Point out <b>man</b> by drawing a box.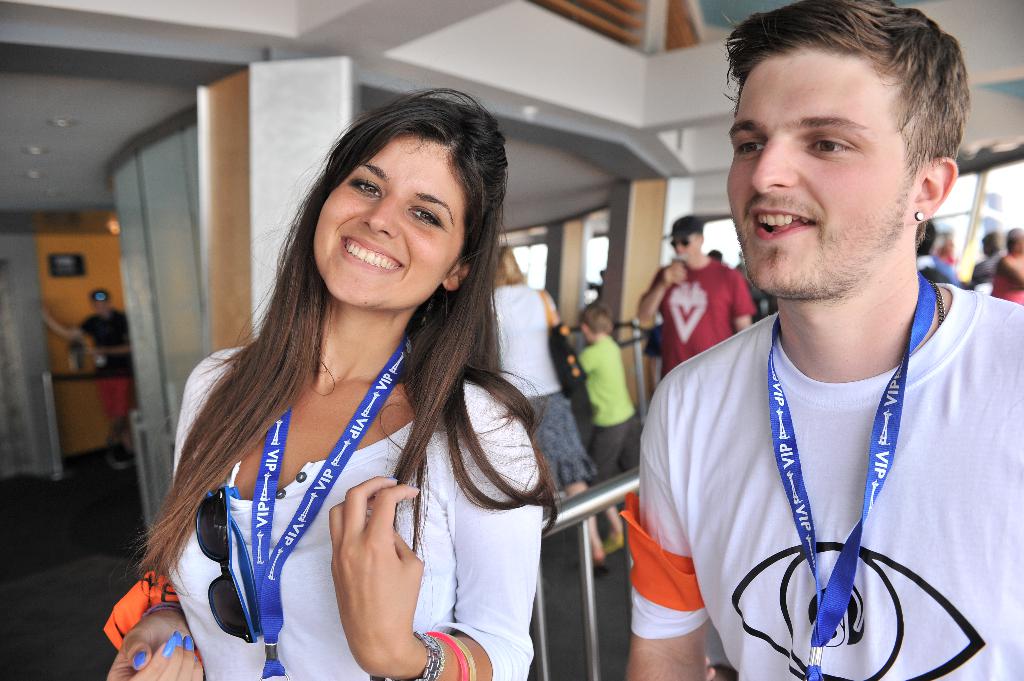
974/228/1007/288.
